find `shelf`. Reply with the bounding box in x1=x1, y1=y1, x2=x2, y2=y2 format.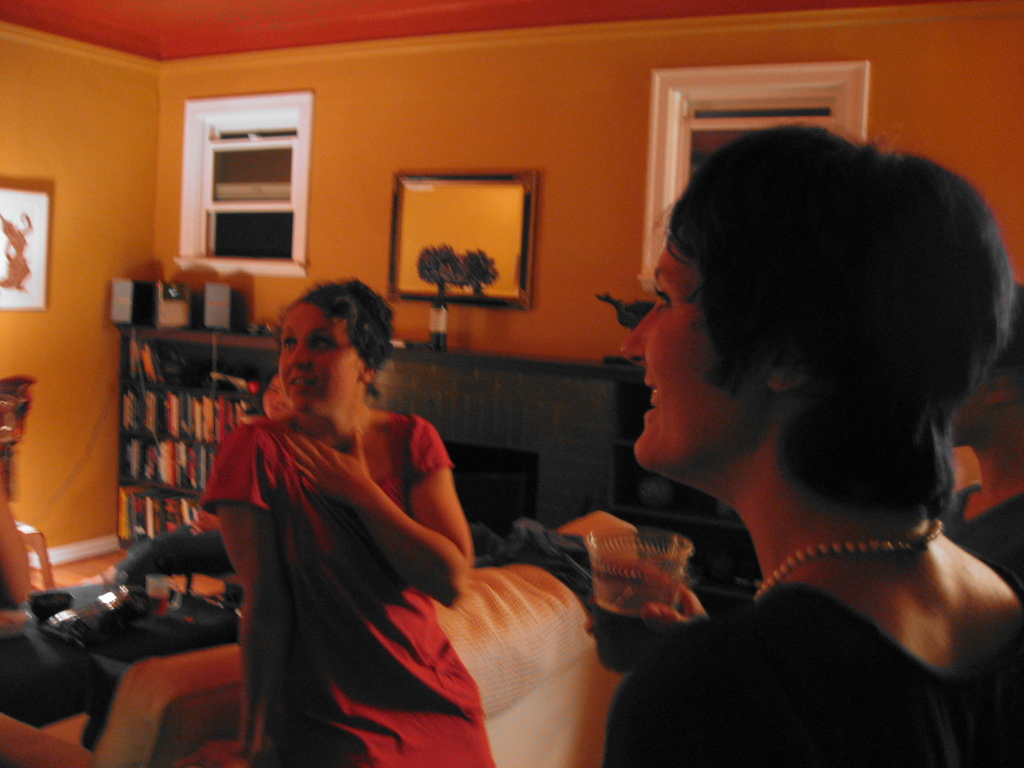
x1=117, y1=320, x2=276, y2=550.
